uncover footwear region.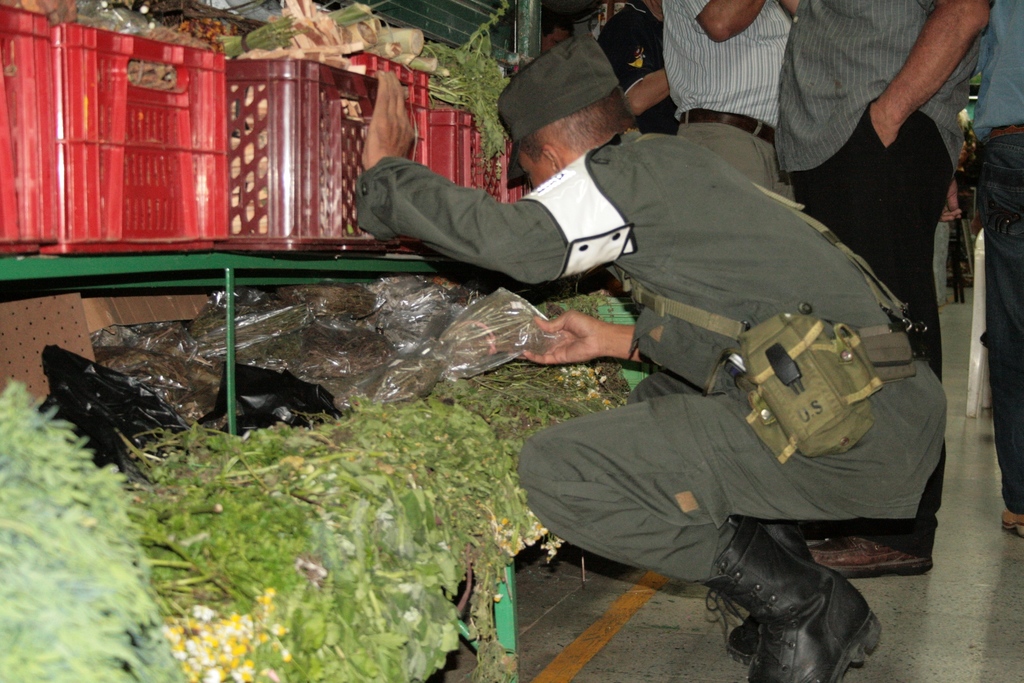
Uncovered: region(801, 511, 933, 583).
